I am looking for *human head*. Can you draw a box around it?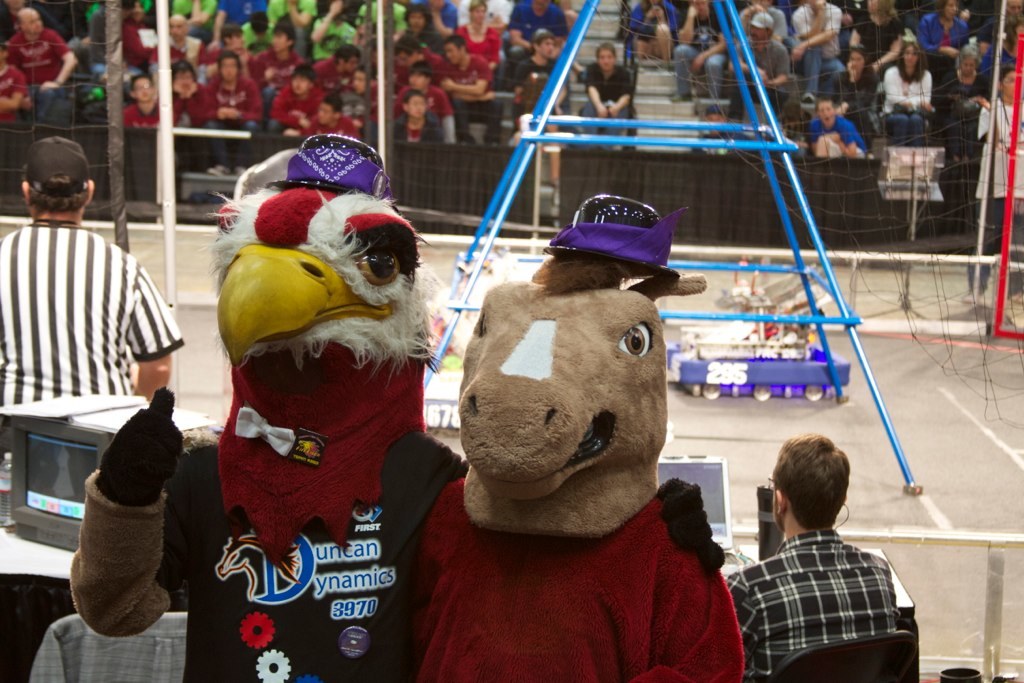
Sure, the bounding box is (174,59,198,92).
